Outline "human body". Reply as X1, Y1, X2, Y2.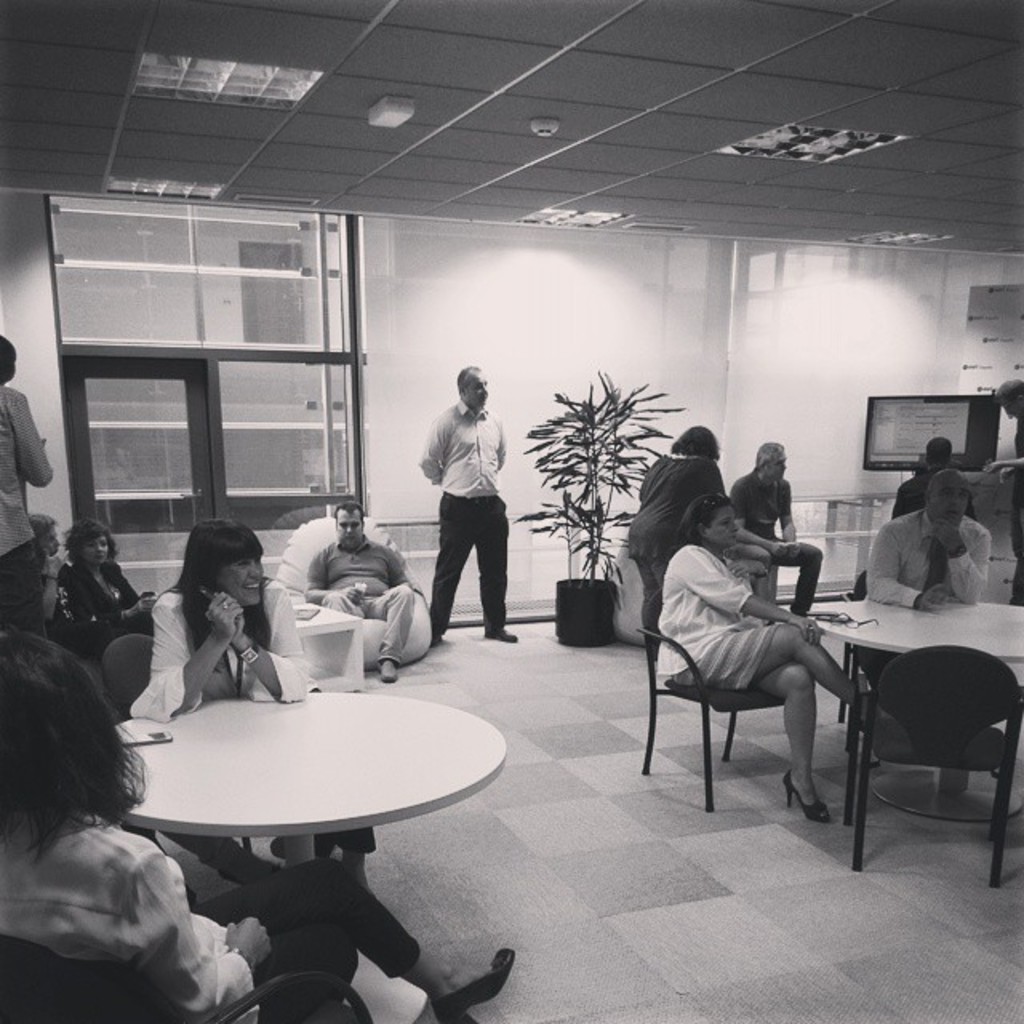
0, 330, 59, 630.
